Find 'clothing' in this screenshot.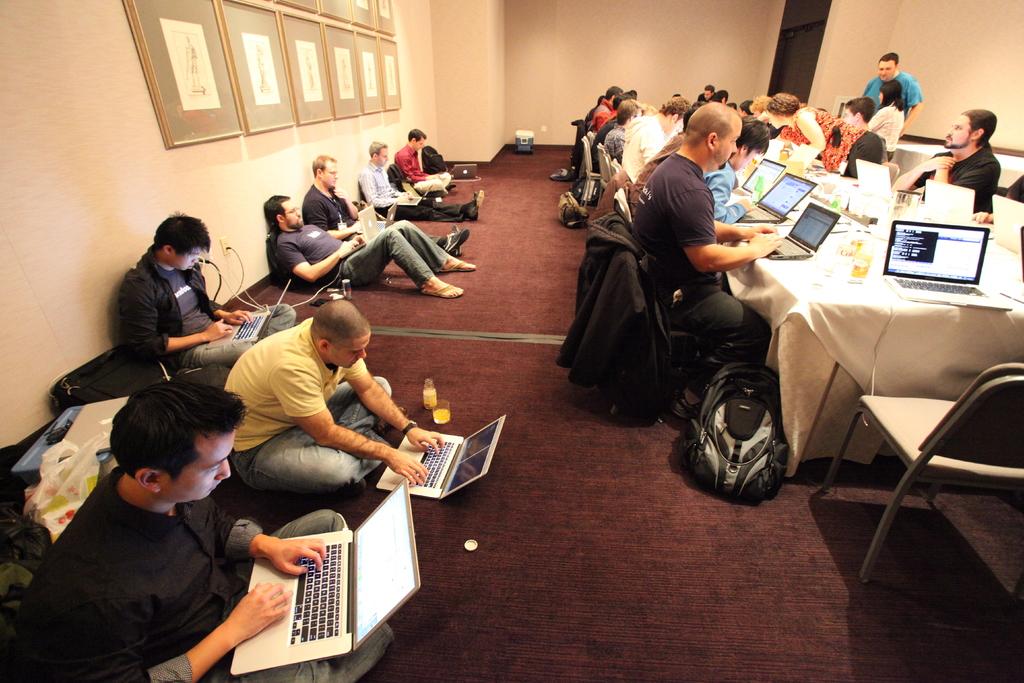
The bounding box for 'clothing' is detection(274, 227, 342, 284).
